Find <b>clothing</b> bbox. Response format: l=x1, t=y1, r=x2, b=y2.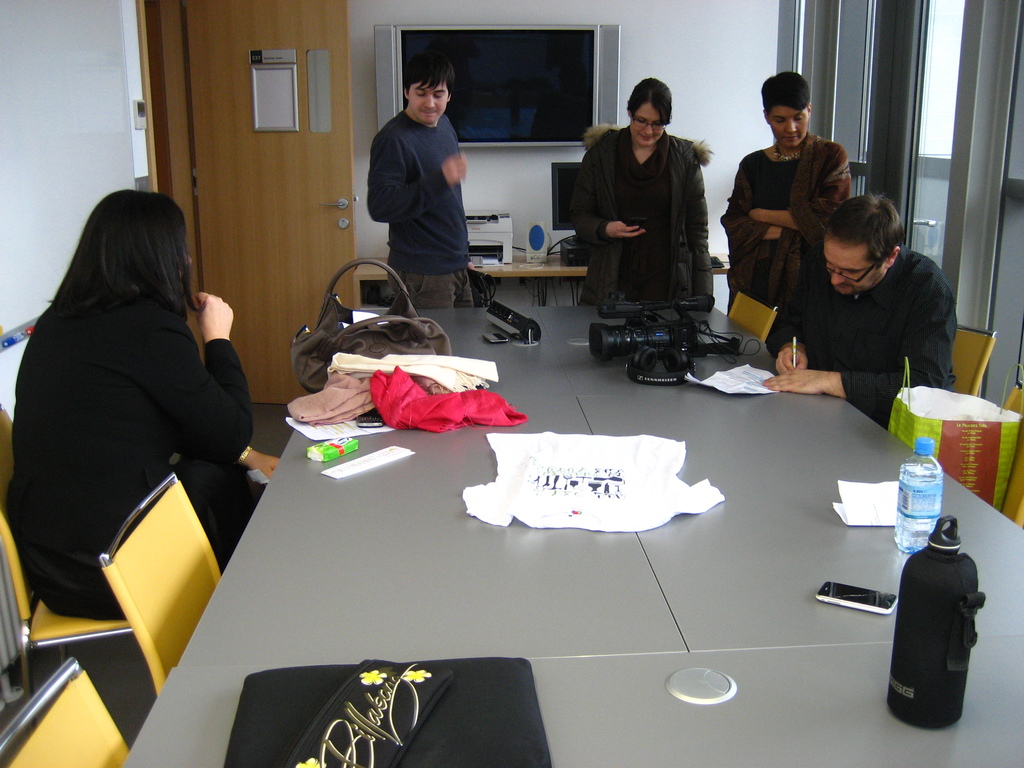
l=718, t=129, r=853, b=331.
